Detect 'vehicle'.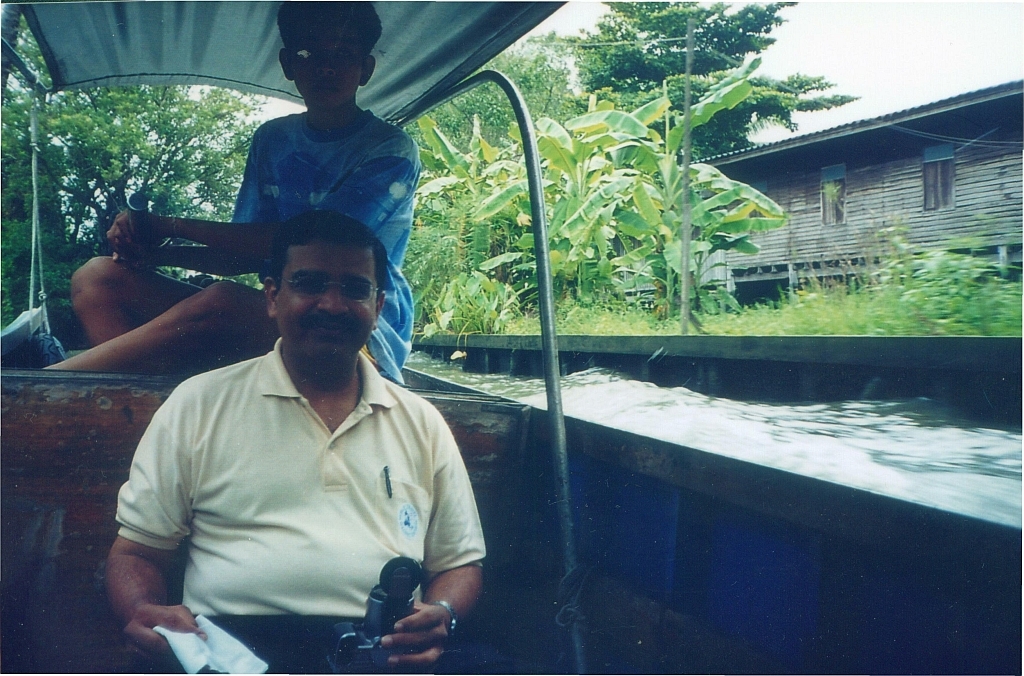
Detected at left=0, top=0, right=1023, bottom=675.
